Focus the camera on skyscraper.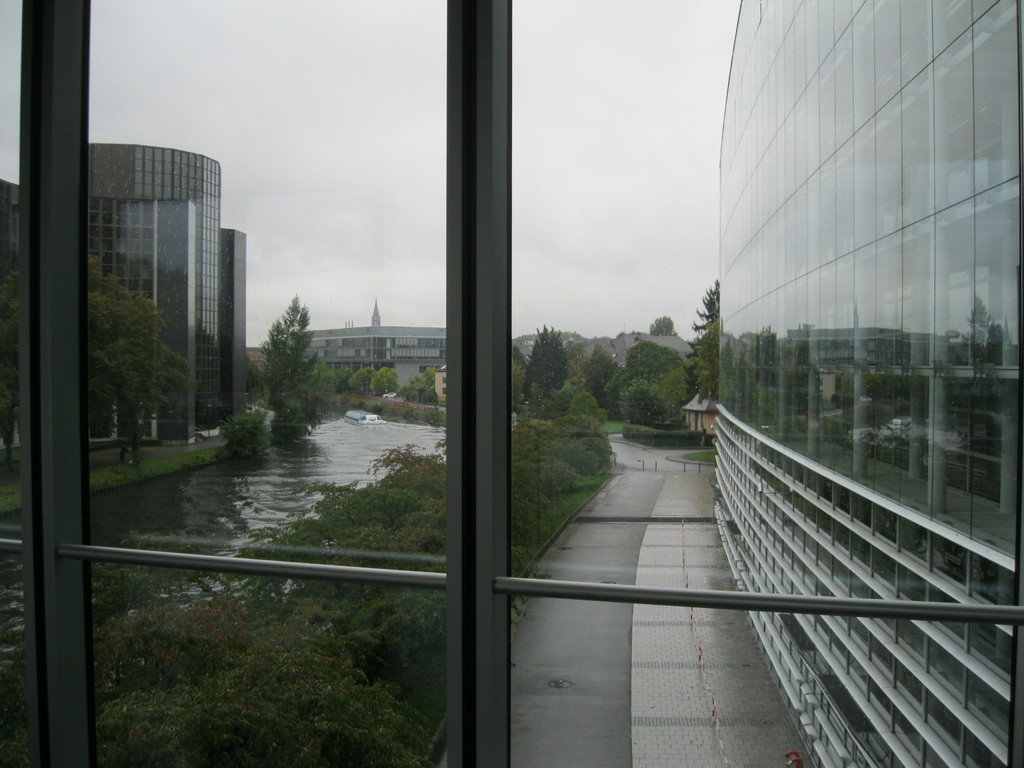
Focus region: region(0, 141, 251, 449).
